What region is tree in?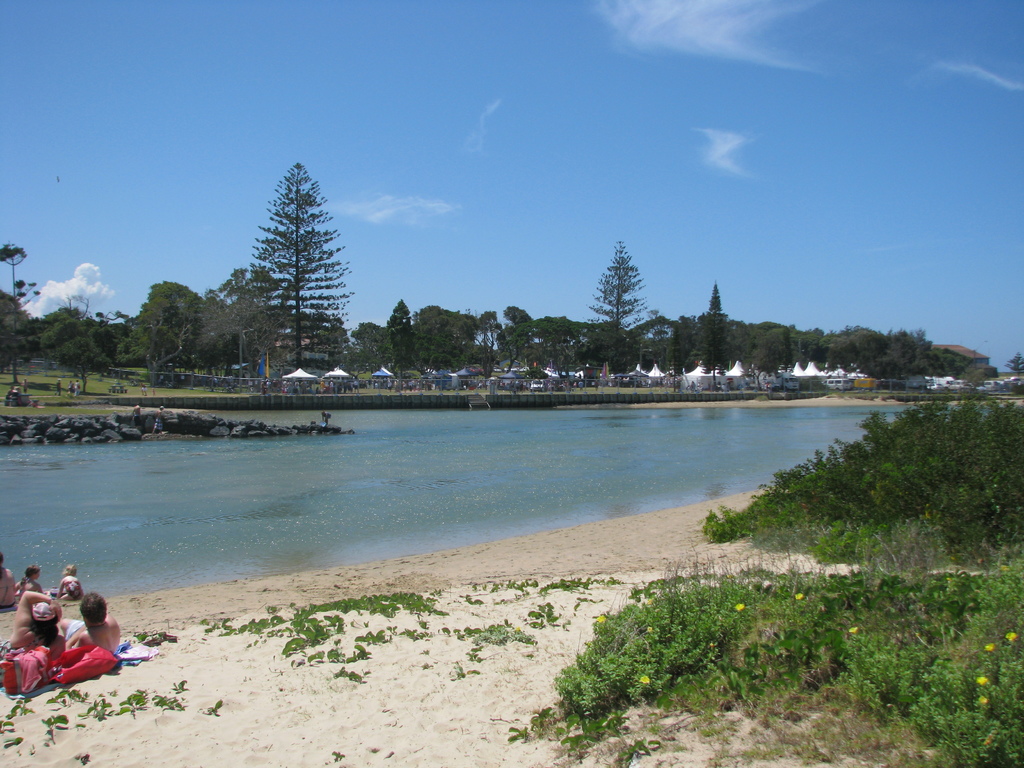
[left=702, top=285, right=728, bottom=381].
